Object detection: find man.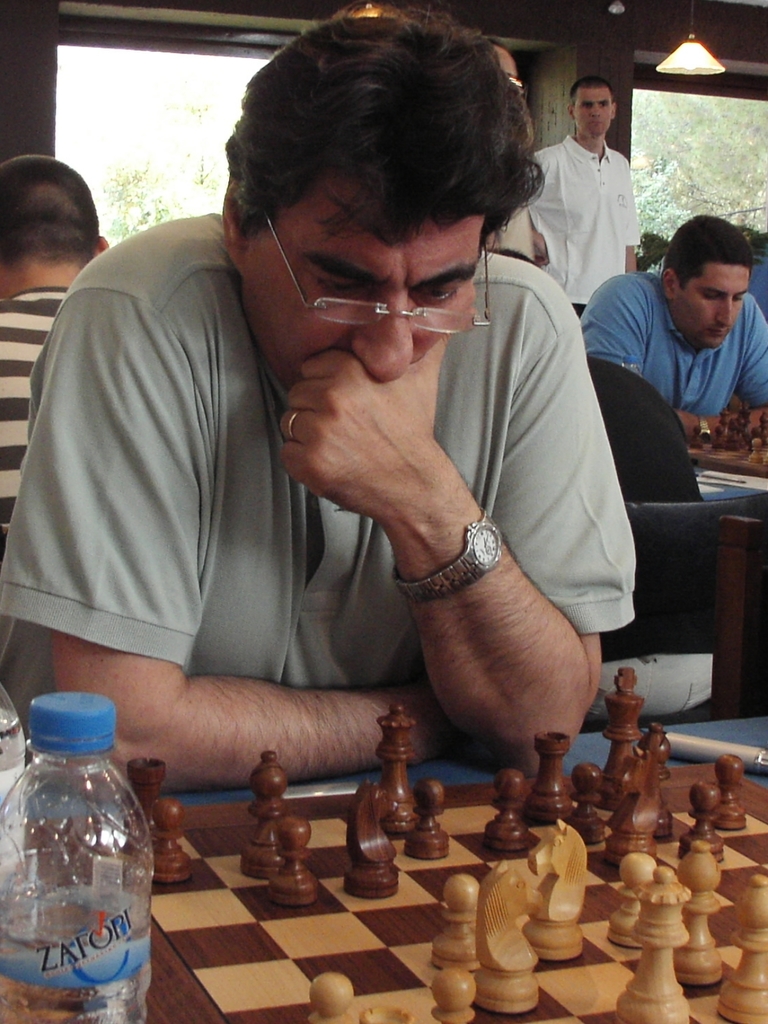
l=0, t=154, r=114, b=562.
